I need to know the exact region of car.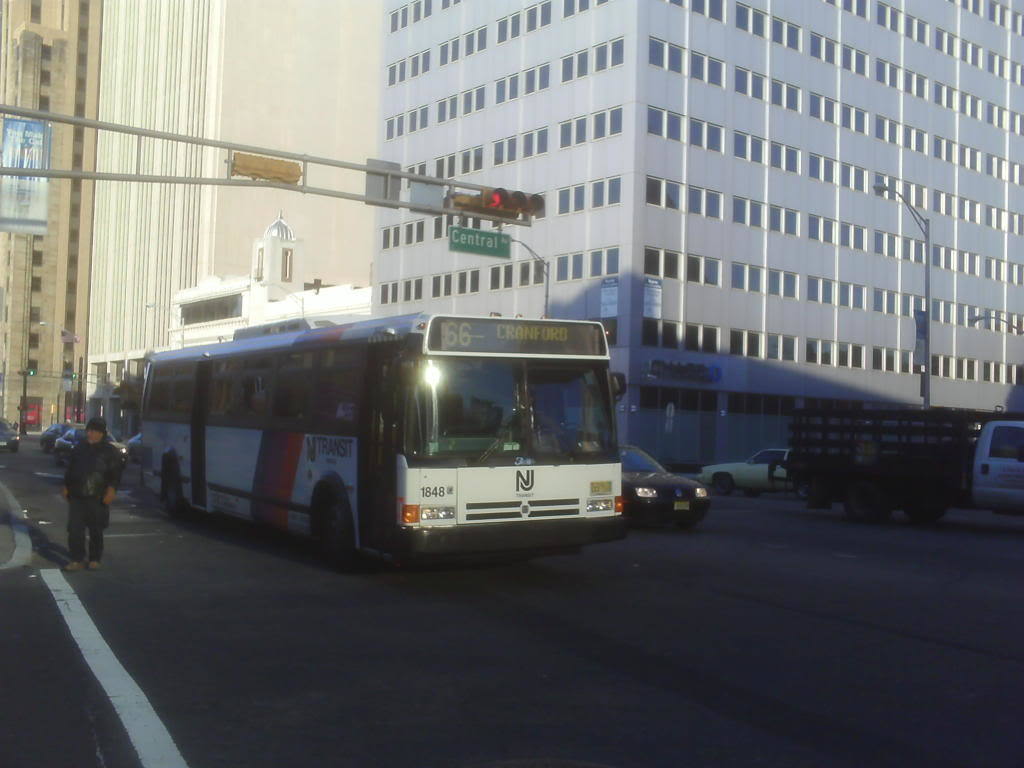
Region: 973, 421, 1023, 509.
